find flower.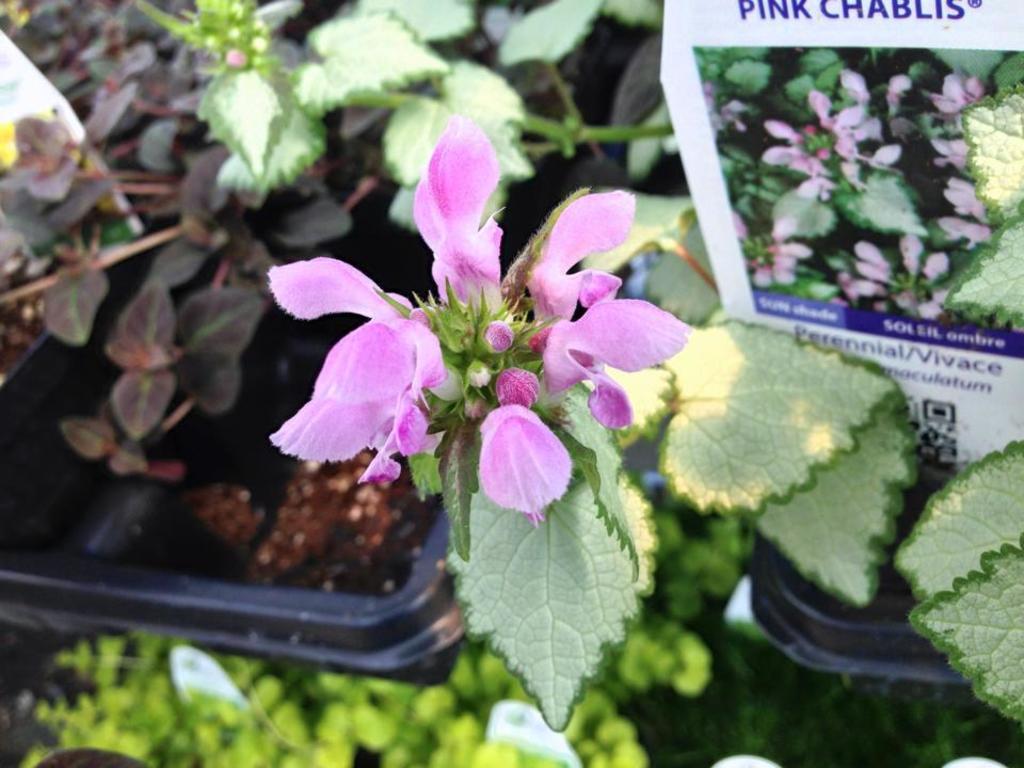
251,153,688,559.
